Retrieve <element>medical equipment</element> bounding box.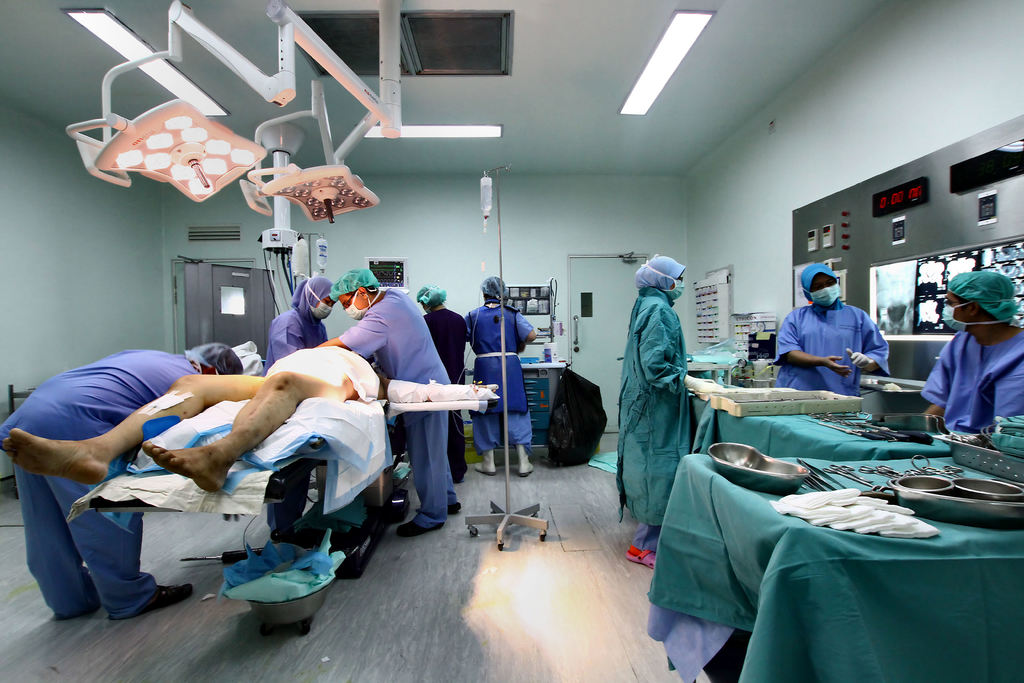
Bounding box: detection(707, 386, 865, 420).
